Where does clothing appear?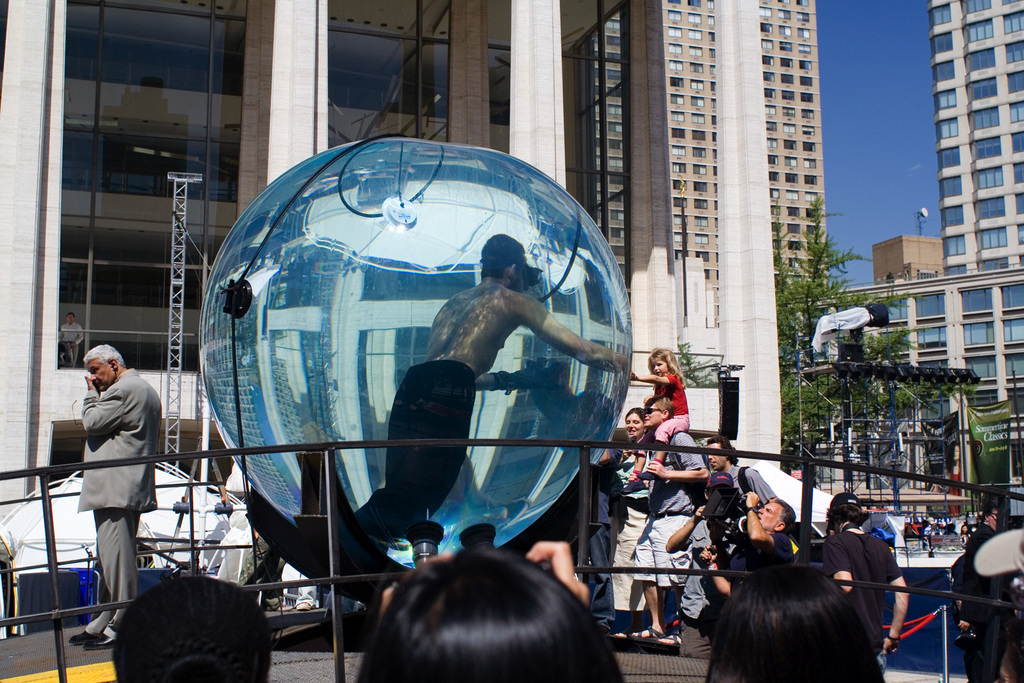
Appears at bbox=(54, 327, 164, 616).
